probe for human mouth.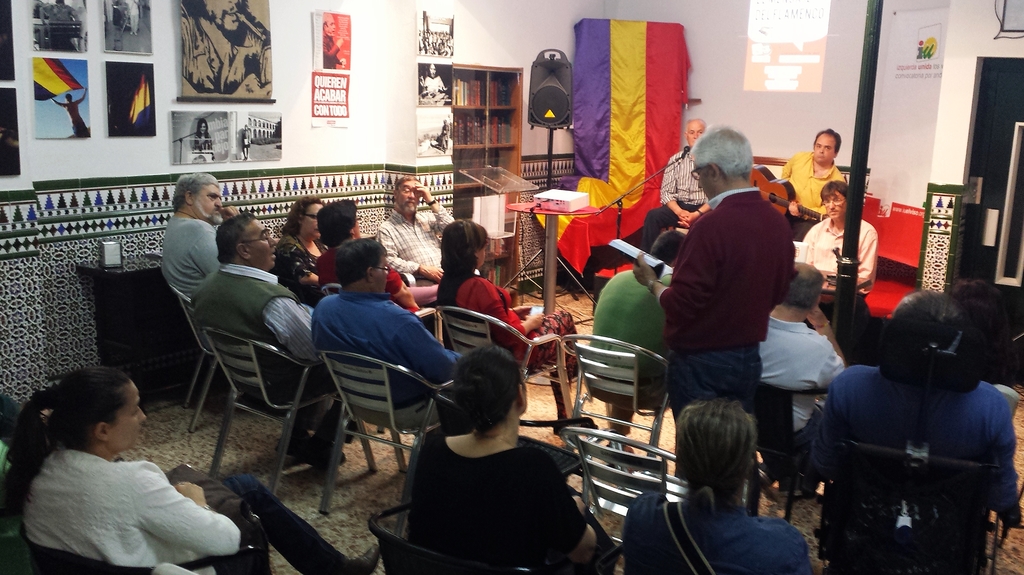
Probe result: {"x1": 828, "y1": 209, "x2": 838, "y2": 215}.
